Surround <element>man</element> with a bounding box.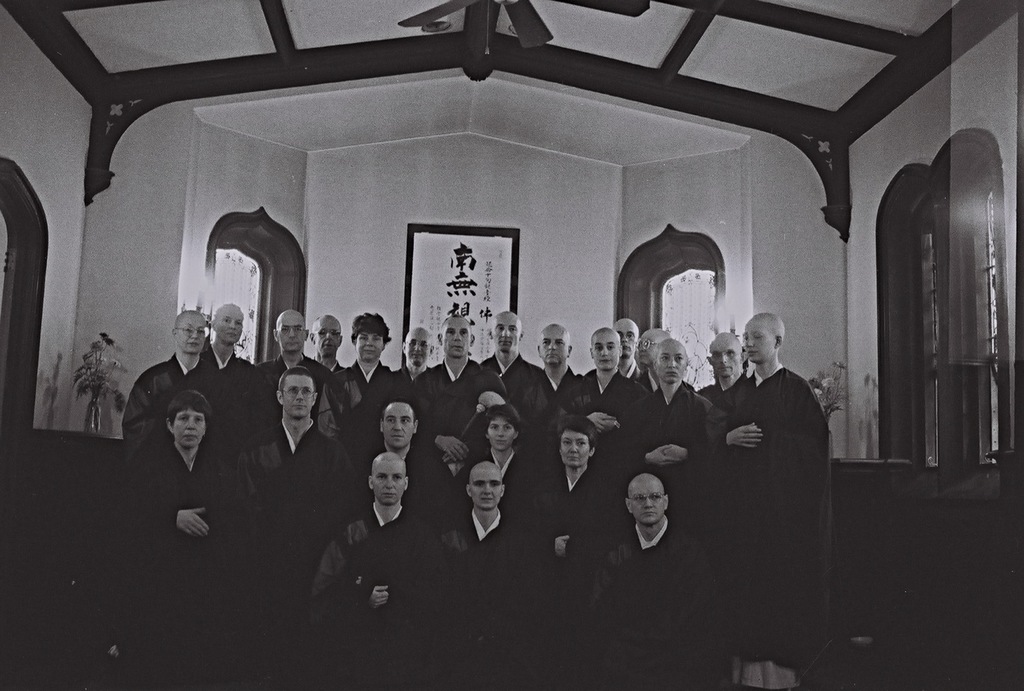
[470,403,541,530].
